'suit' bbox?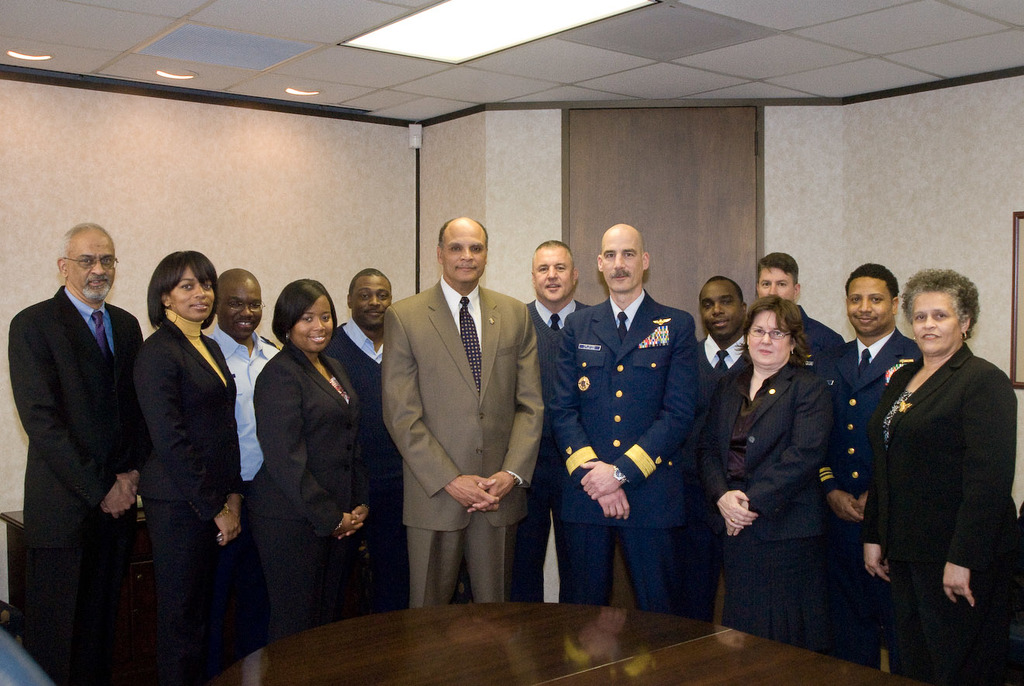
{"x1": 13, "y1": 208, "x2": 148, "y2": 657}
